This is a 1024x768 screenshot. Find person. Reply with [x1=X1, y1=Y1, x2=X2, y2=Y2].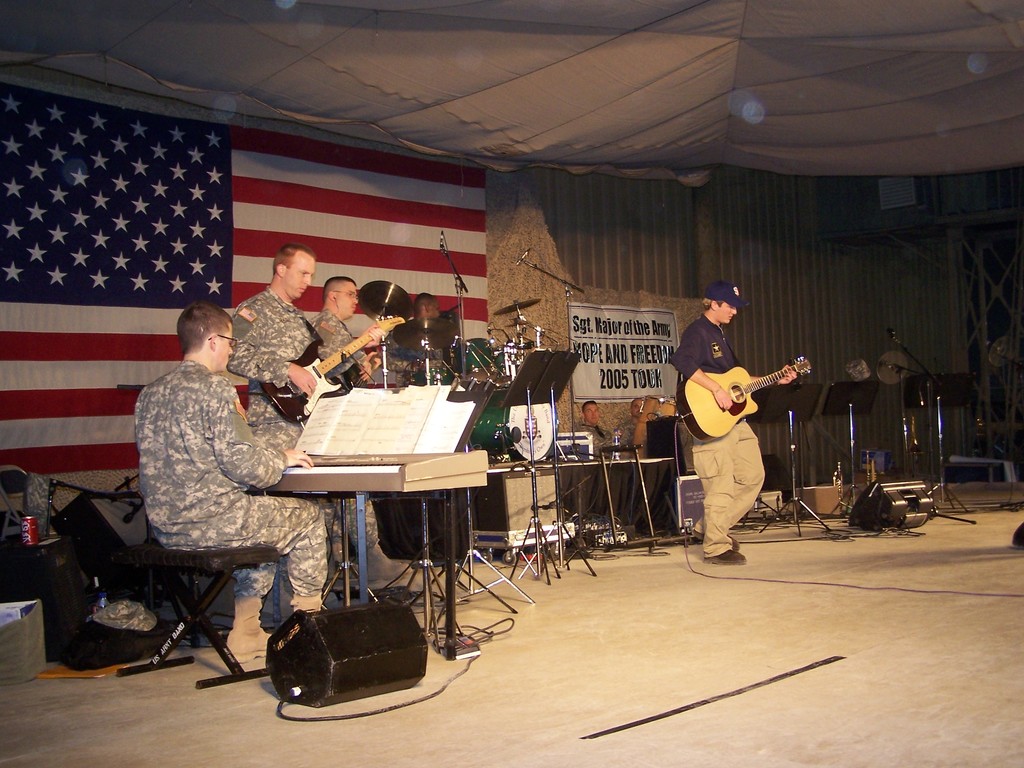
[x1=132, y1=301, x2=321, y2=668].
